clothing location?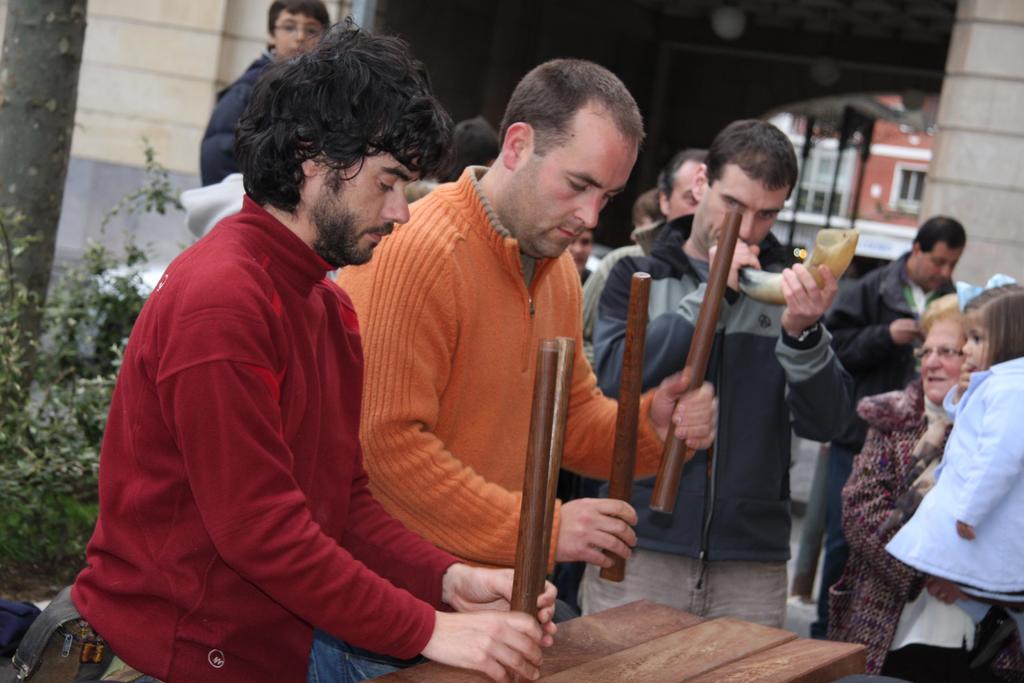
box(838, 378, 993, 672)
